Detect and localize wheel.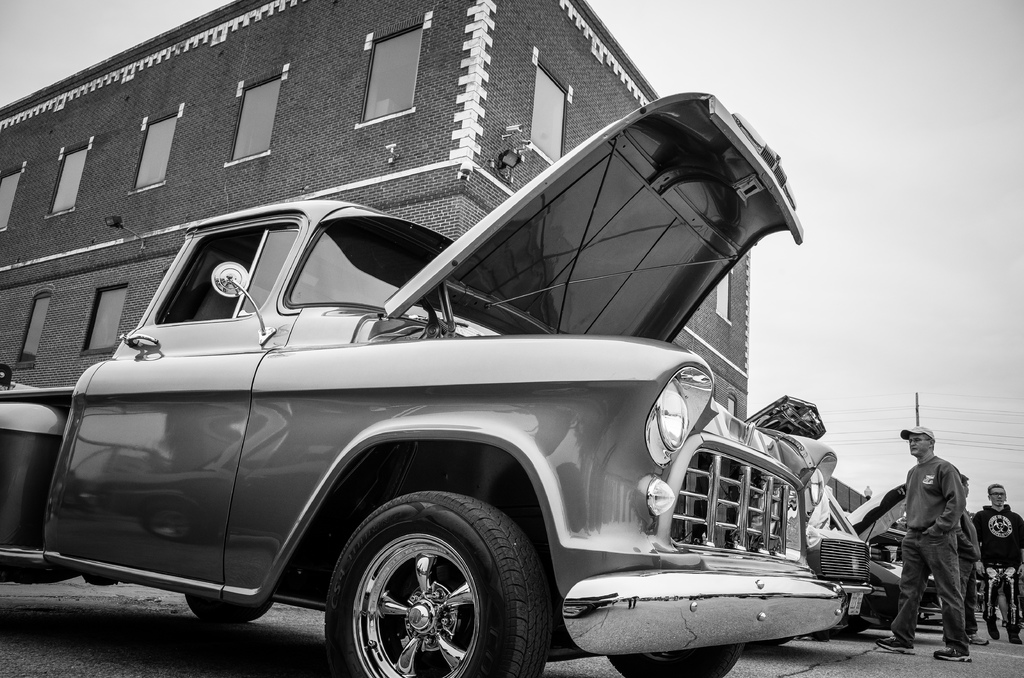
Localized at region(313, 506, 530, 668).
